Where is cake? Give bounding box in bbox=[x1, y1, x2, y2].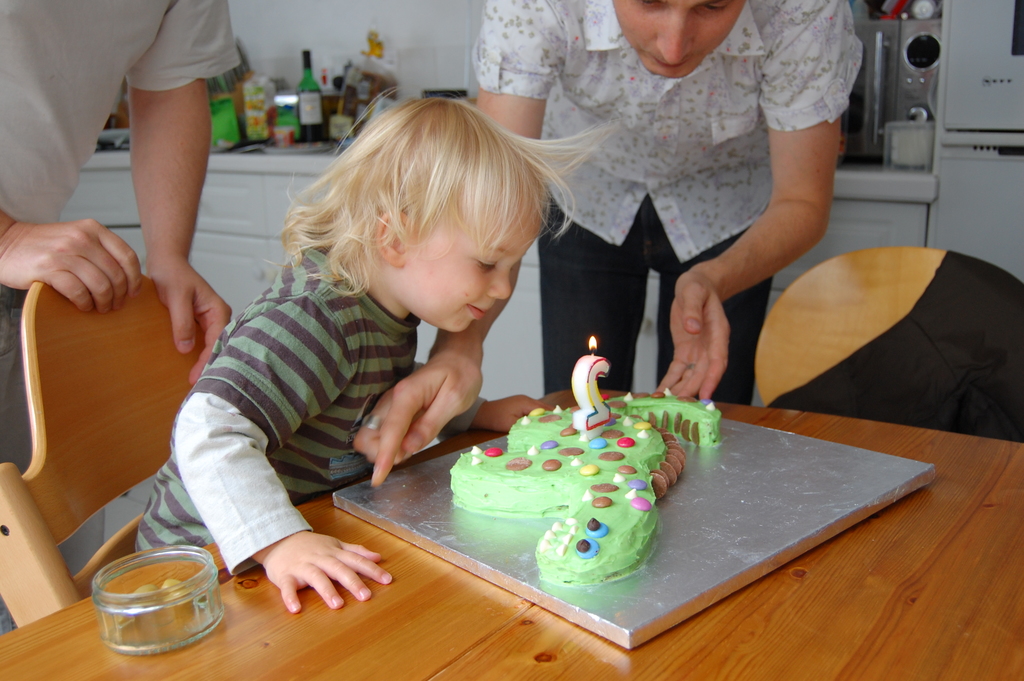
bbox=[447, 393, 724, 584].
